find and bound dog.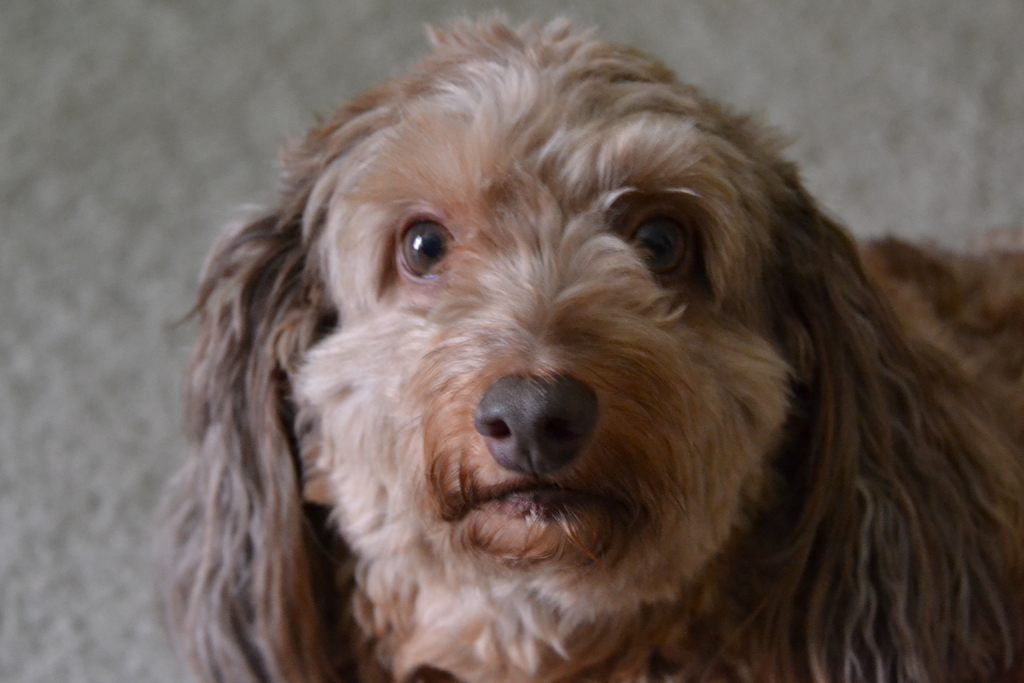
Bound: [152,8,1023,682].
